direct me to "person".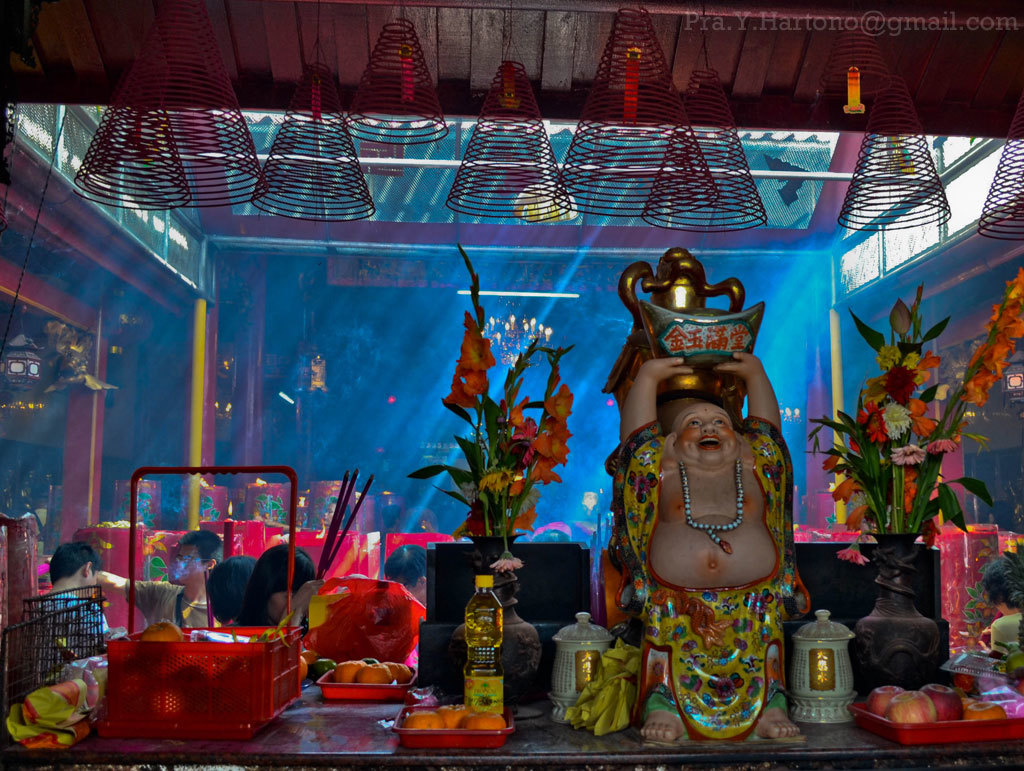
Direction: (x1=986, y1=557, x2=1023, y2=655).
